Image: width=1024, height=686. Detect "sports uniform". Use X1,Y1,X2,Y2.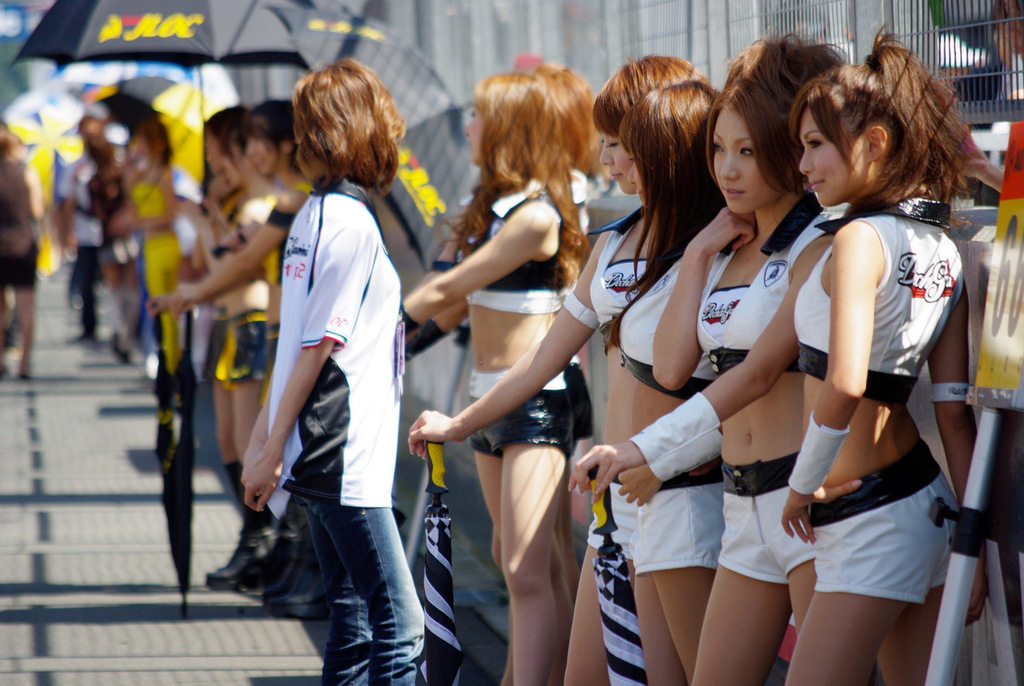
260,193,302,398.
